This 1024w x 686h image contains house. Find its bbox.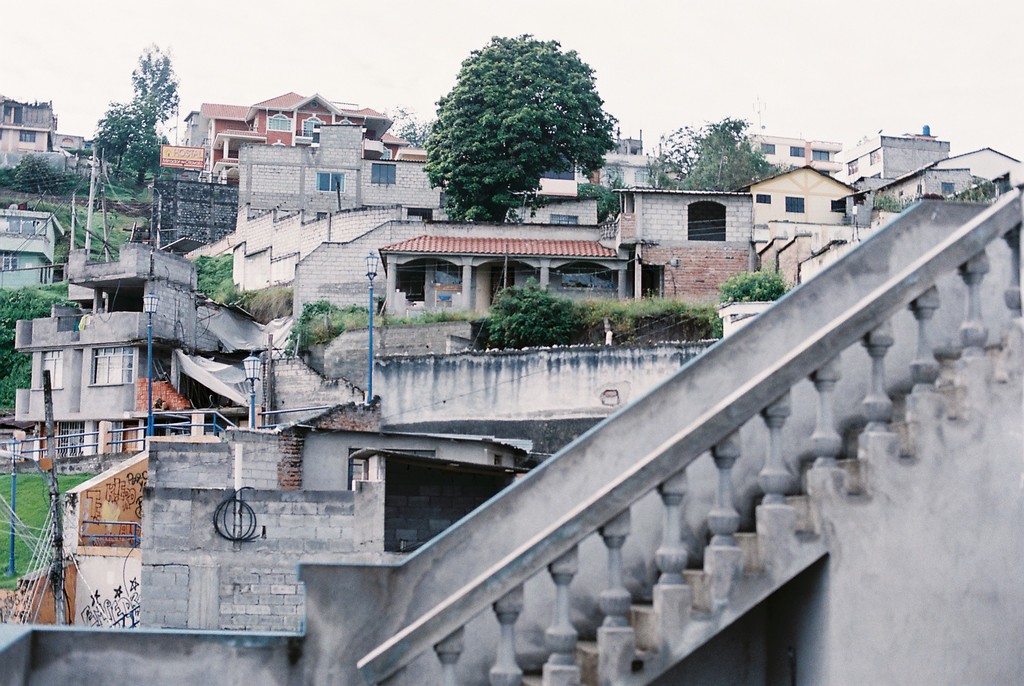
Rect(287, 208, 634, 354).
